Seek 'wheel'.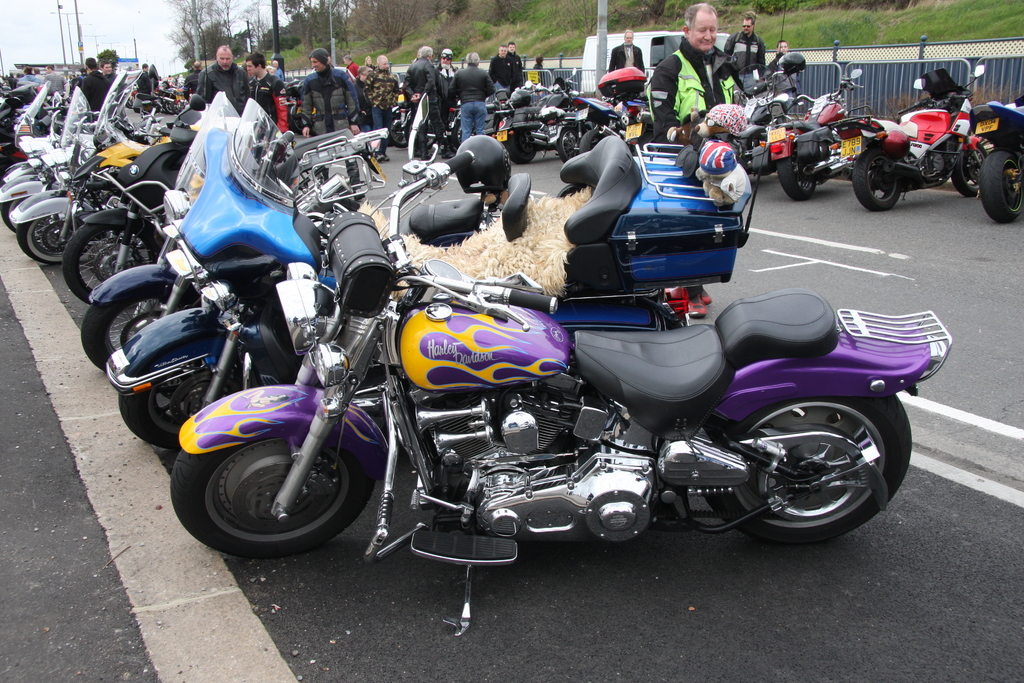
x1=981 y1=152 x2=1023 y2=224.
